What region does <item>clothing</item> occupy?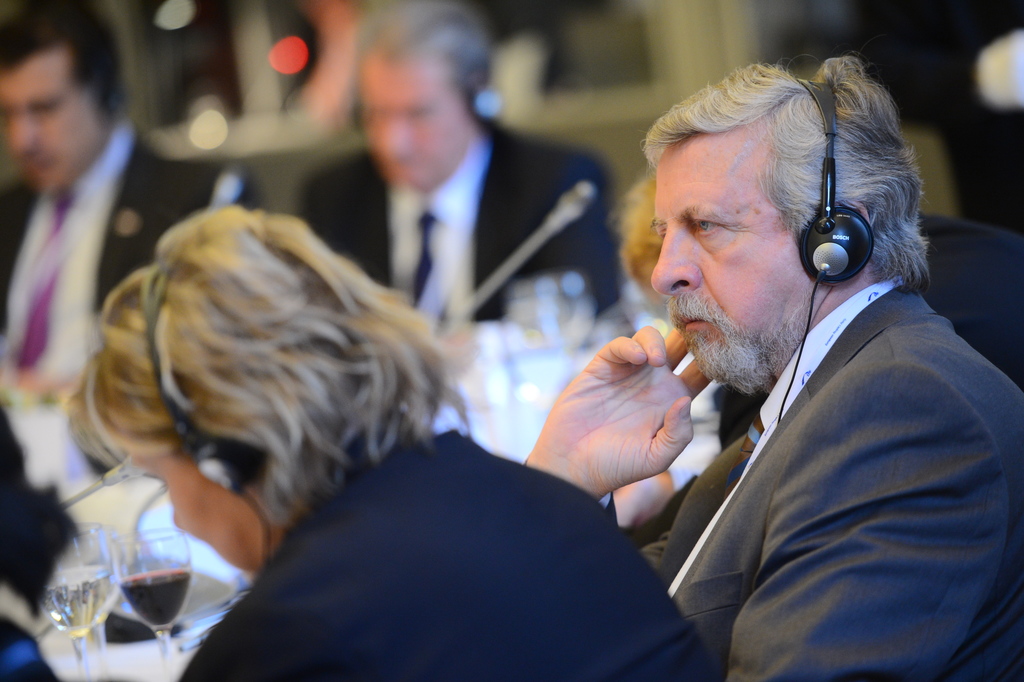
rect(184, 426, 708, 681).
